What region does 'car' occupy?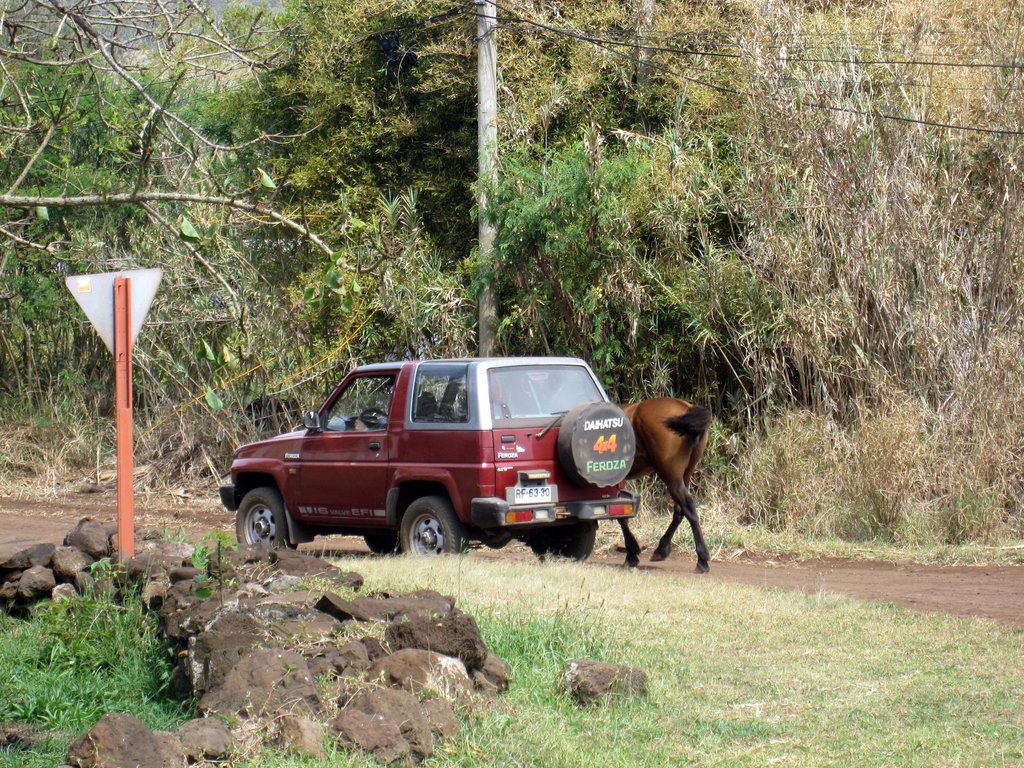
<region>222, 350, 656, 576</region>.
